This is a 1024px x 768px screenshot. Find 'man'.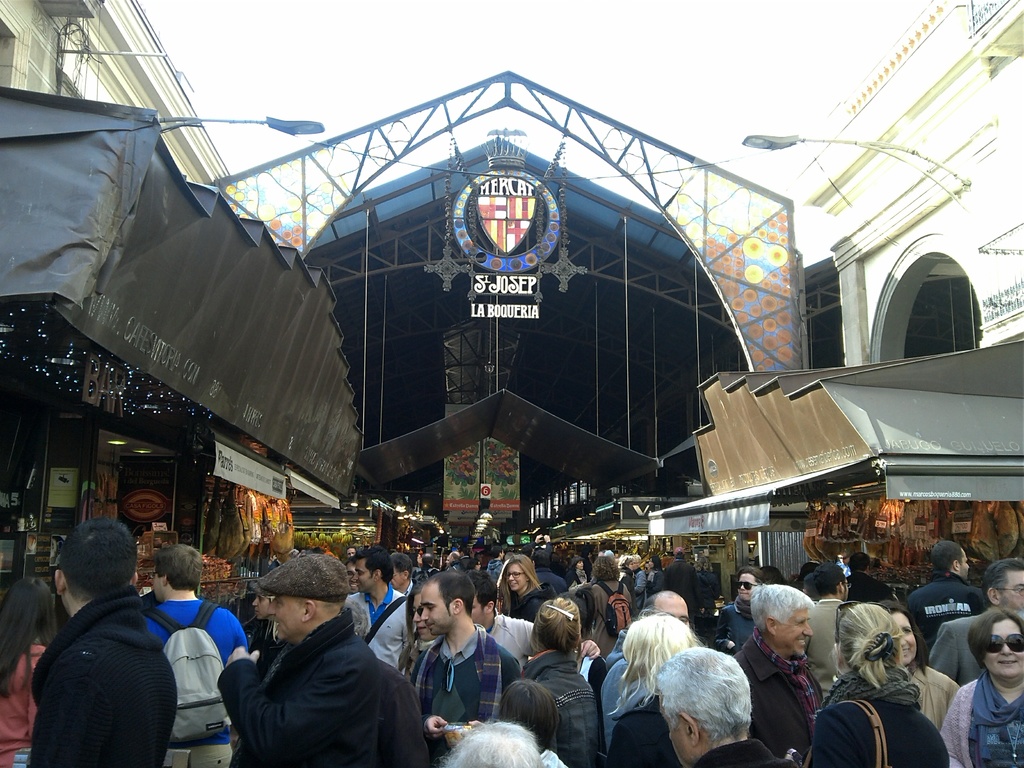
Bounding box: box(729, 585, 826, 767).
